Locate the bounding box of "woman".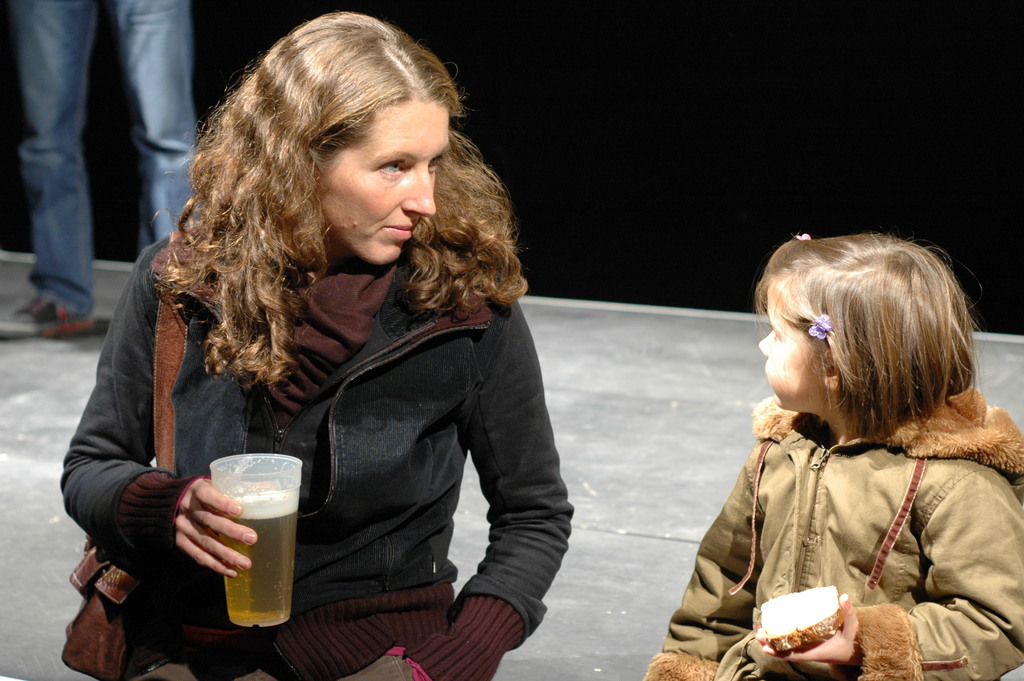
Bounding box: locate(56, 6, 593, 680).
